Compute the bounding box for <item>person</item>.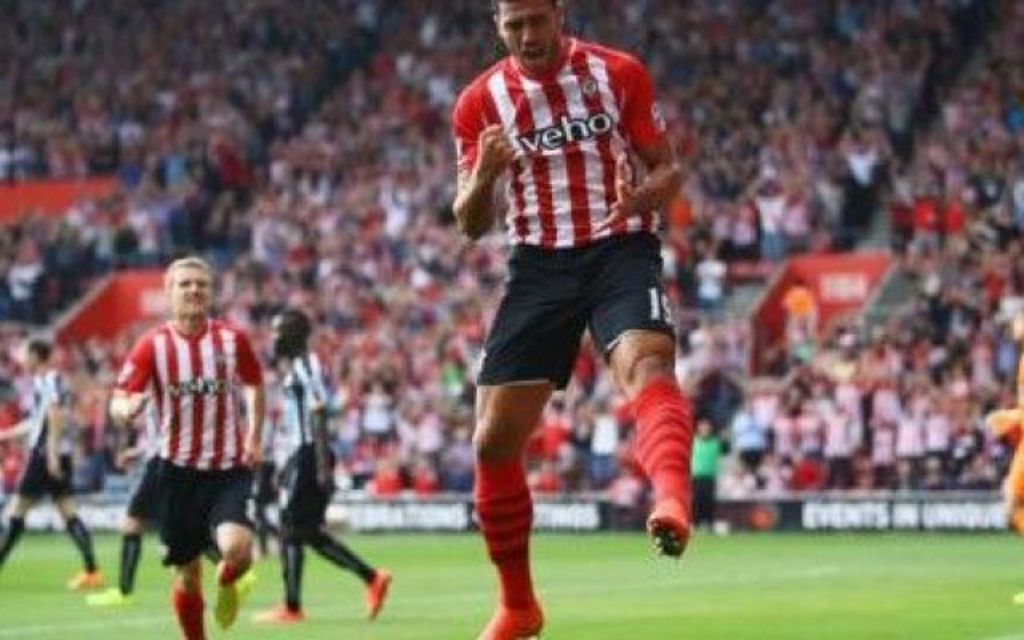
427,0,704,571.
